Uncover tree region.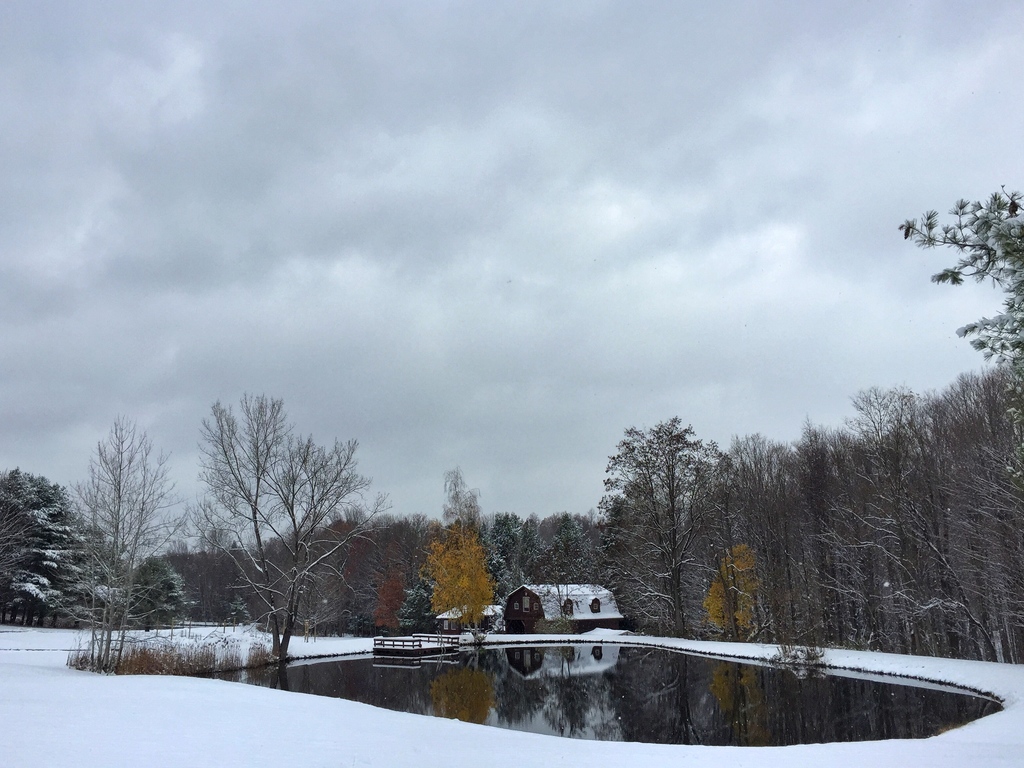
Uncovered: x1=514 y1=513 x2=551 y2=584.
